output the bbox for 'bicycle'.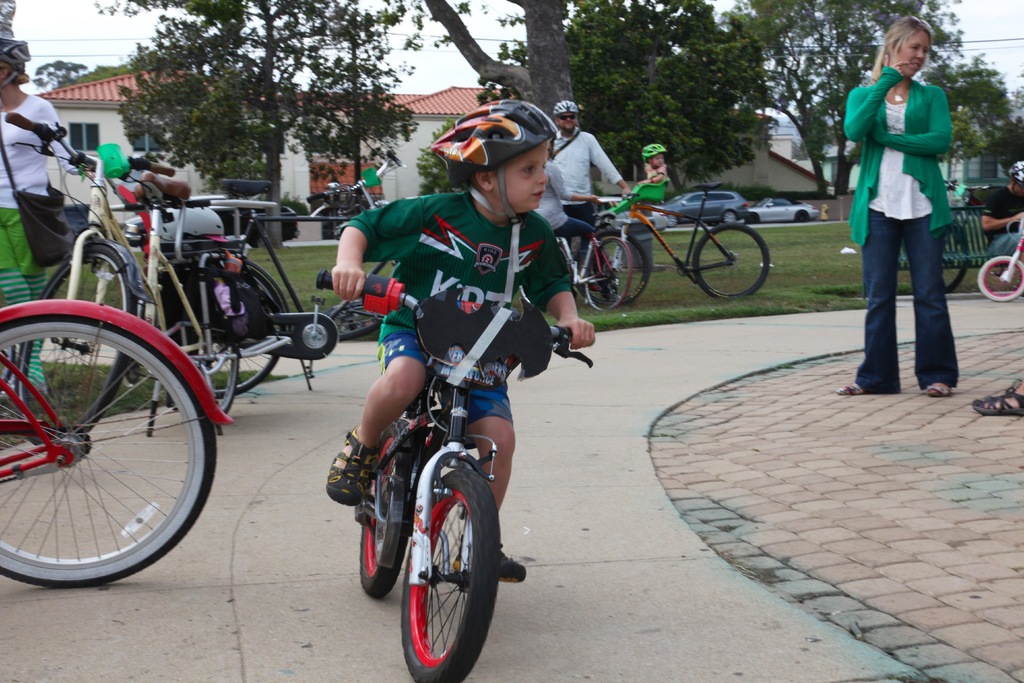
bbox(5, 112, 243, 454).
